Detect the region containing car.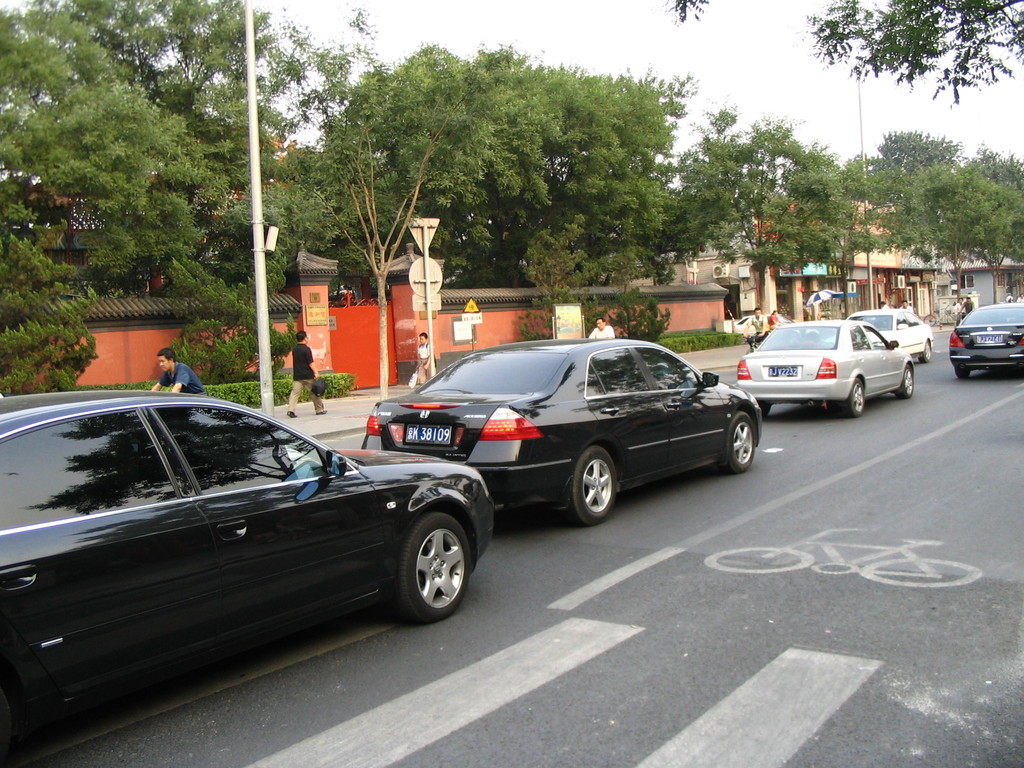
left=735, top=317, right=912, bottom=421.
